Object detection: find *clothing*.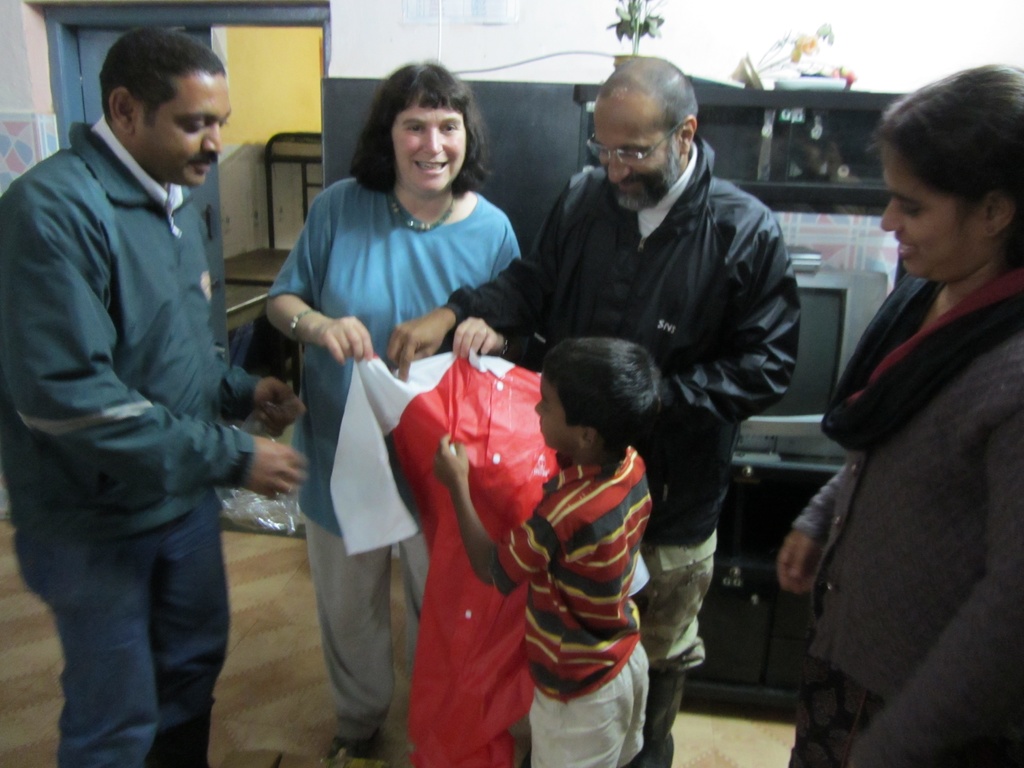
BBox(442, 170, 812, 767).
